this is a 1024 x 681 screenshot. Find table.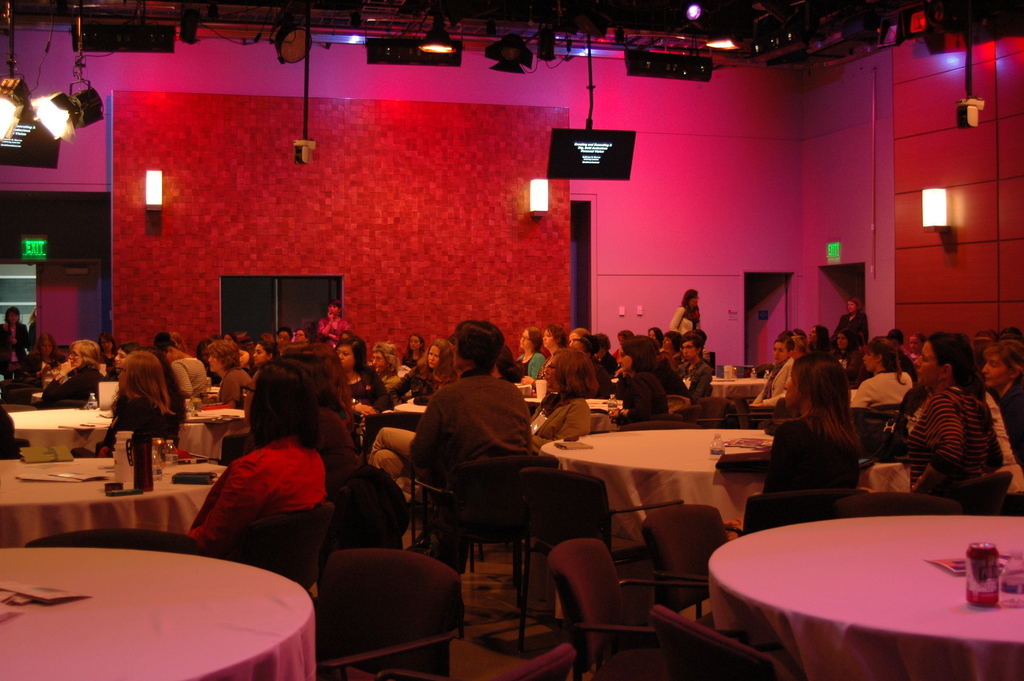
Bounding box: left=177, top=422, right=223, bottom=459.
